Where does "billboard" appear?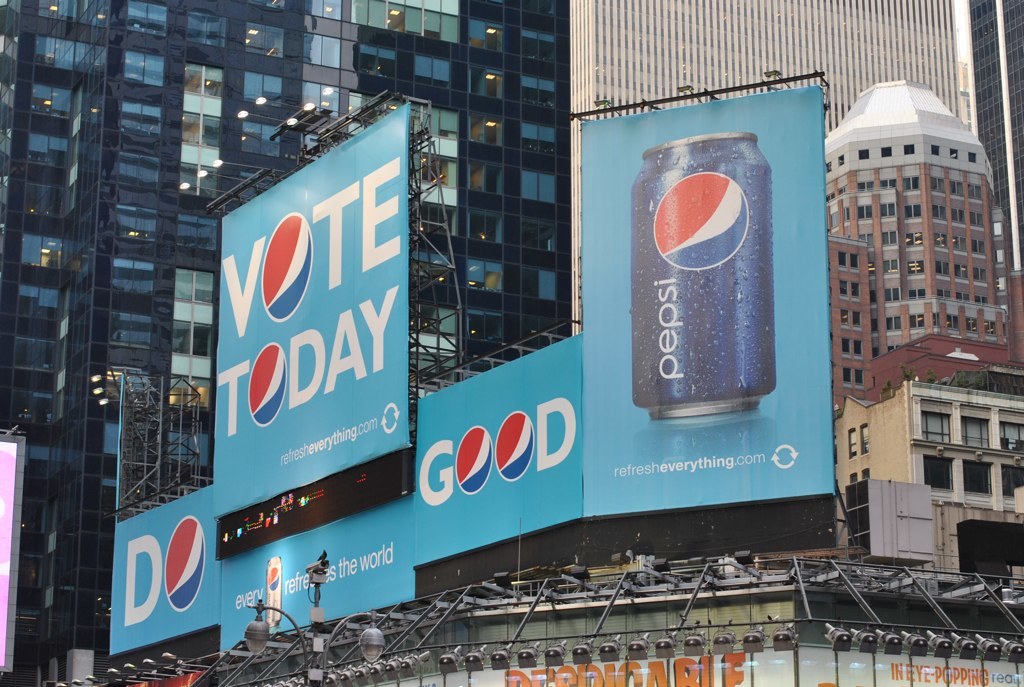
Appears at 413:330:586:564.
